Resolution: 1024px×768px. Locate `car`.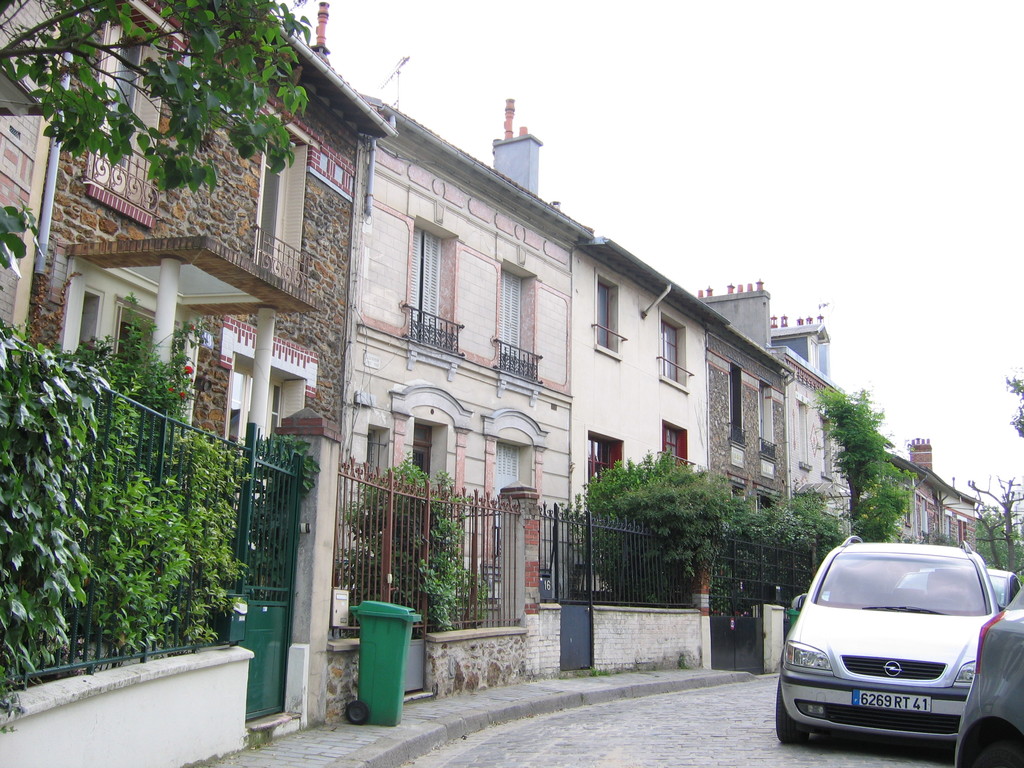
BBox(952, 590, 1023, 767).
